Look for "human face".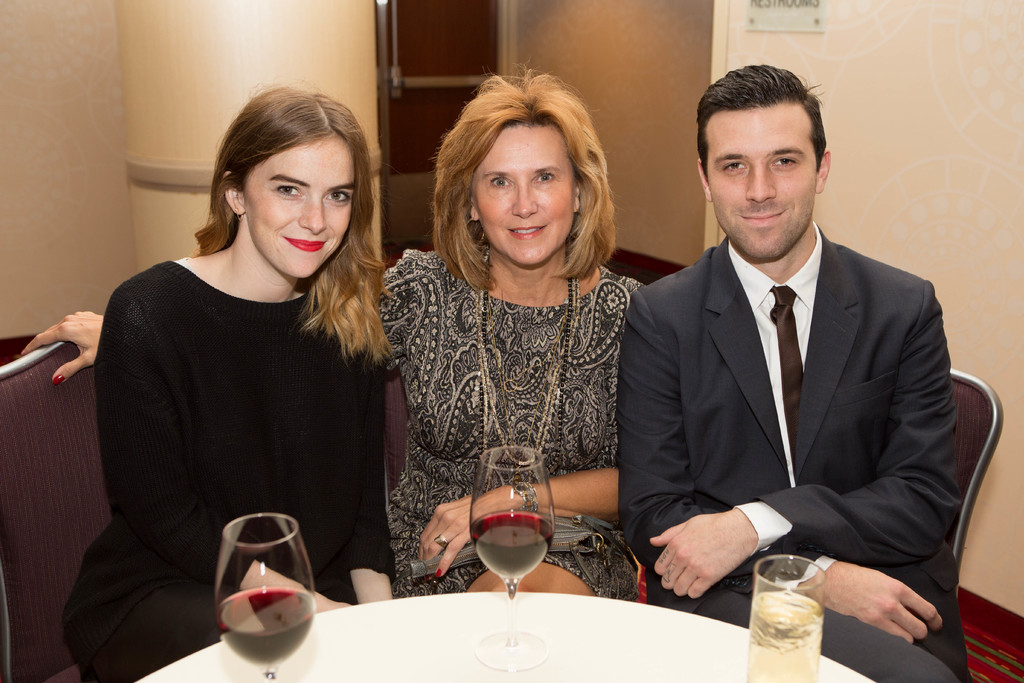
Found: region(241, 129, 353, 279).
